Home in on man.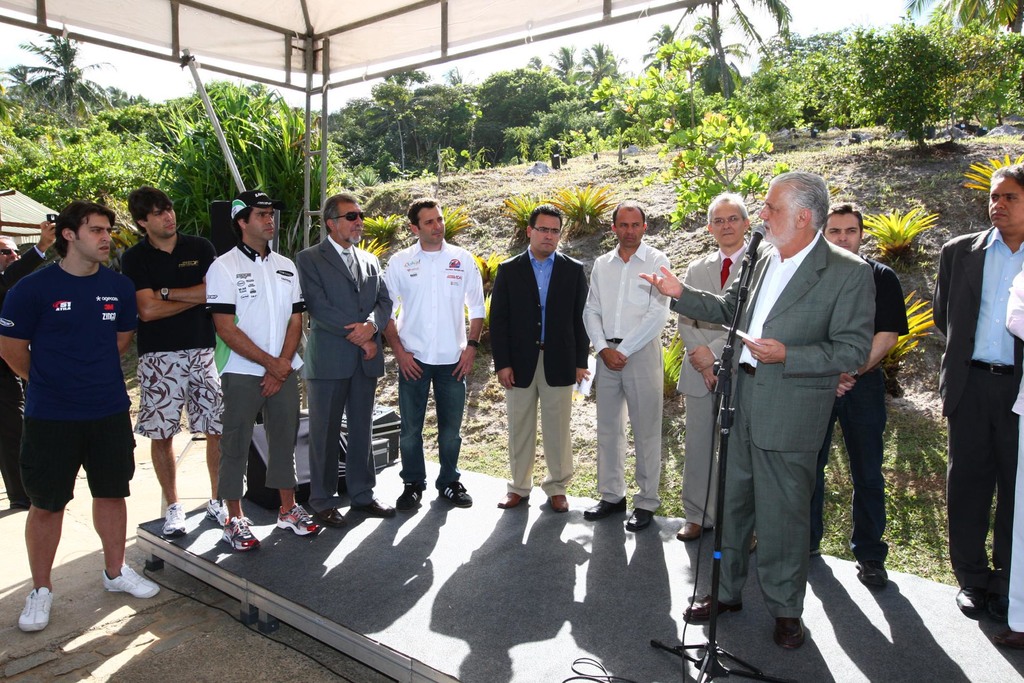
Homed in at (left=380, top=197, right=487, bottom=509).
